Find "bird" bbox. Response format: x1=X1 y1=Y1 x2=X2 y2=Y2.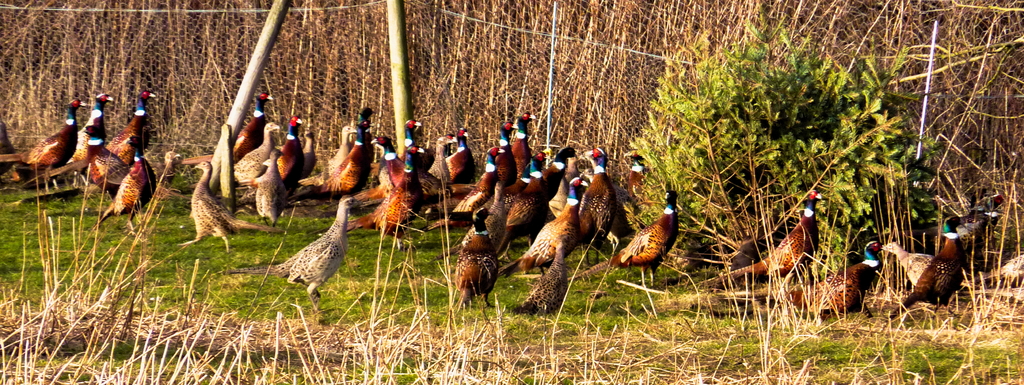
x1=264 y1=185 x2=351 y2=305.
